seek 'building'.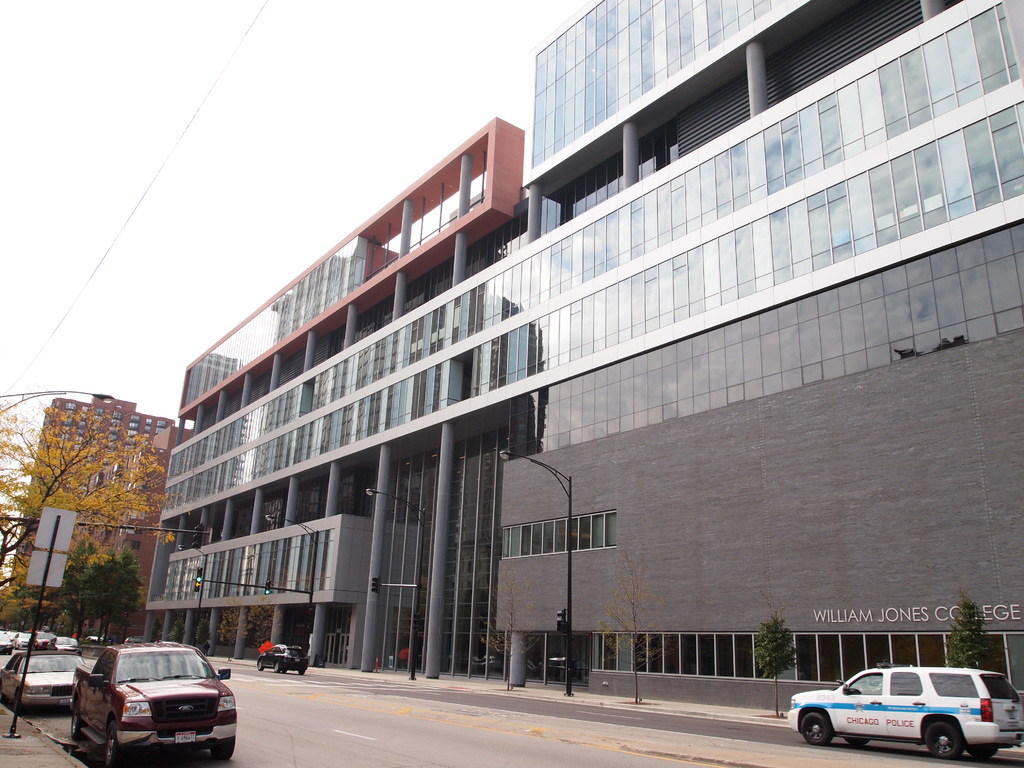
pyautogui.locateOnScreen(15, 397, 199, 639).
